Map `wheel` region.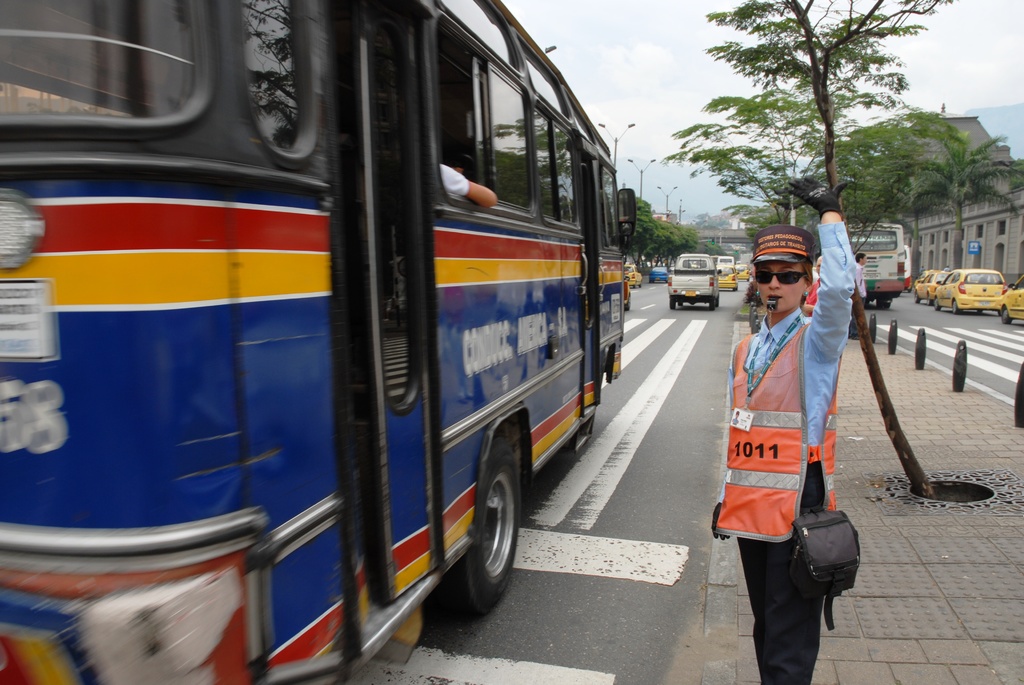
Mapped to pyautogui.locateOnScreen(746, 280, 749, 285).
